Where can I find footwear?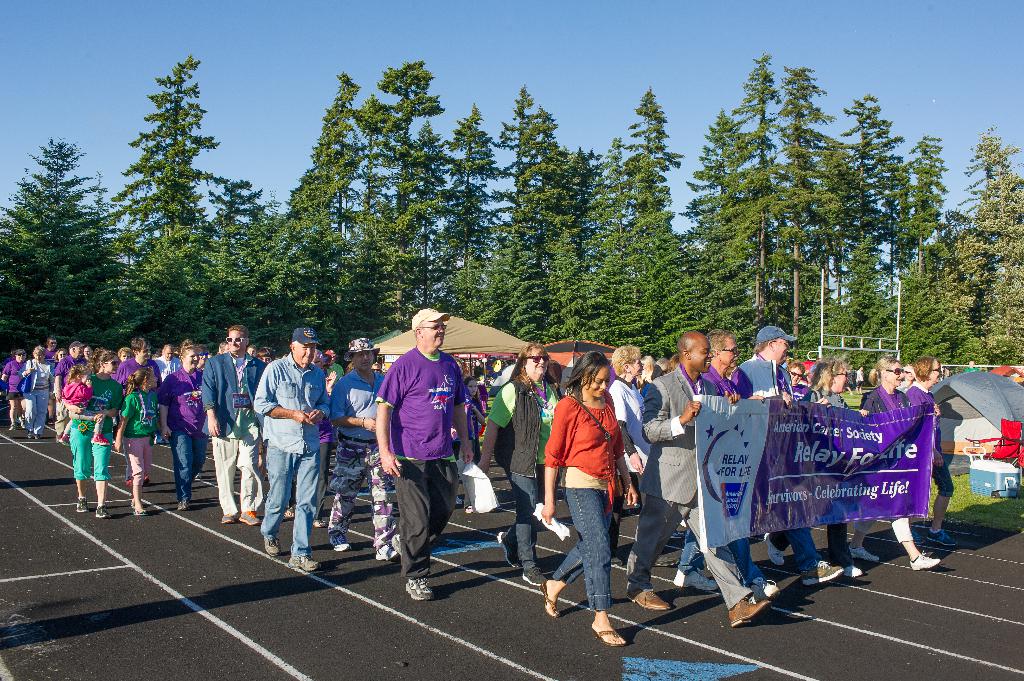
You can find it at x1=496, y1=530, x2=518, y2=571.
